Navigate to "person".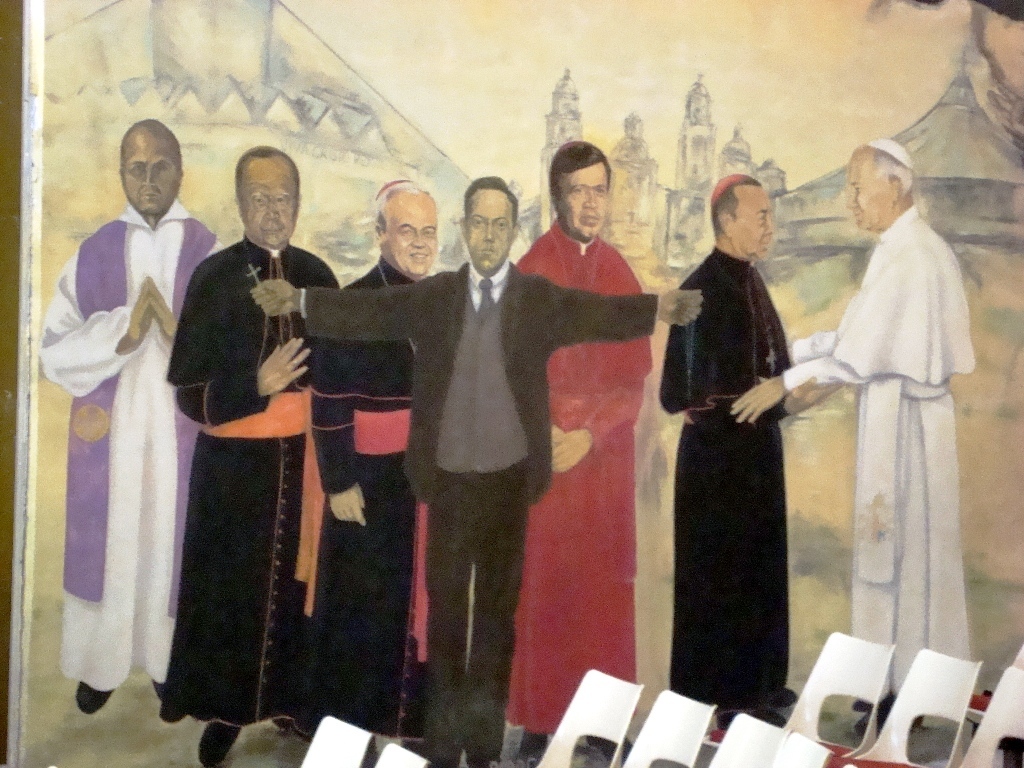
Navigation target: bbox(307, 175, 442, 740).
